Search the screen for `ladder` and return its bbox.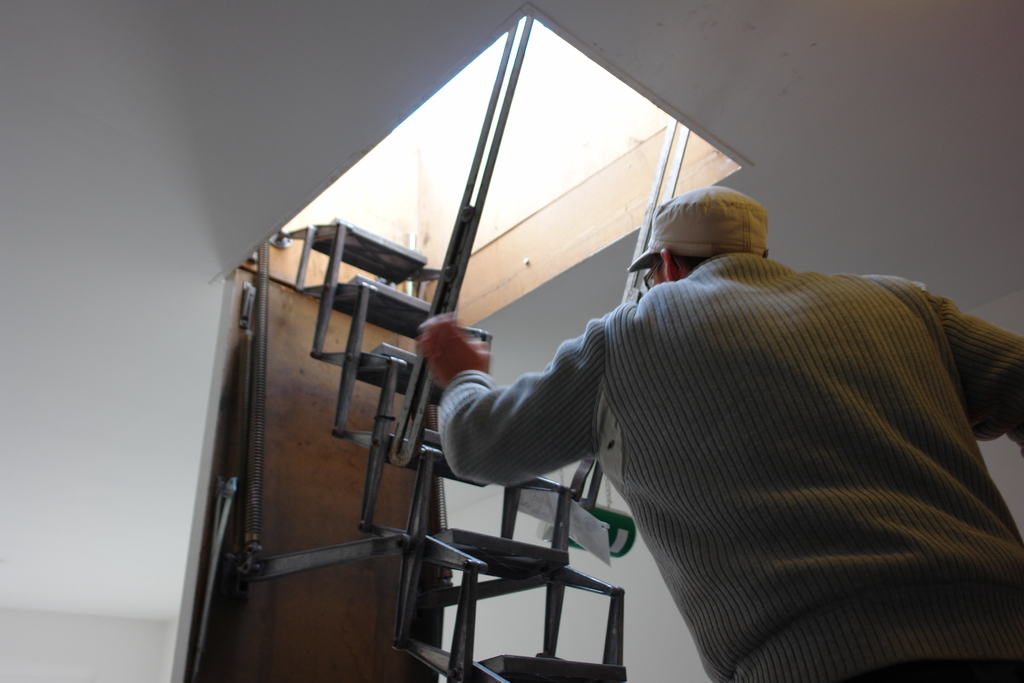
Found: x1=275, y1=215, x2=631, y2=682.
